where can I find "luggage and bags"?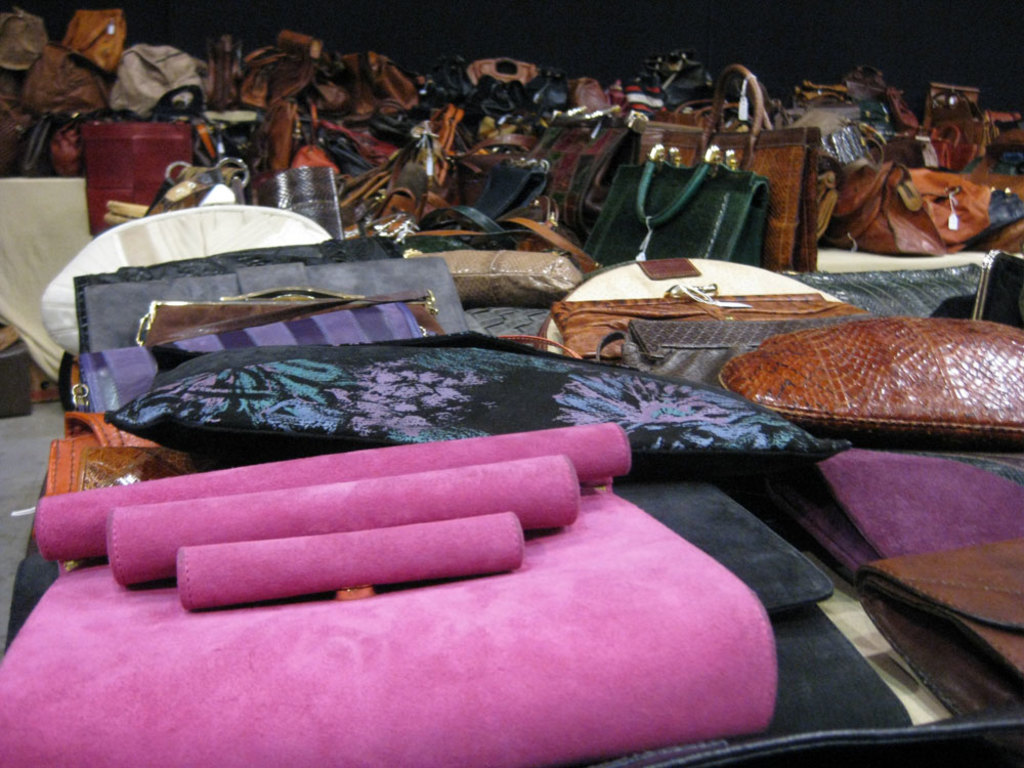
You can find it at rect(803, 124, 905, 167).
